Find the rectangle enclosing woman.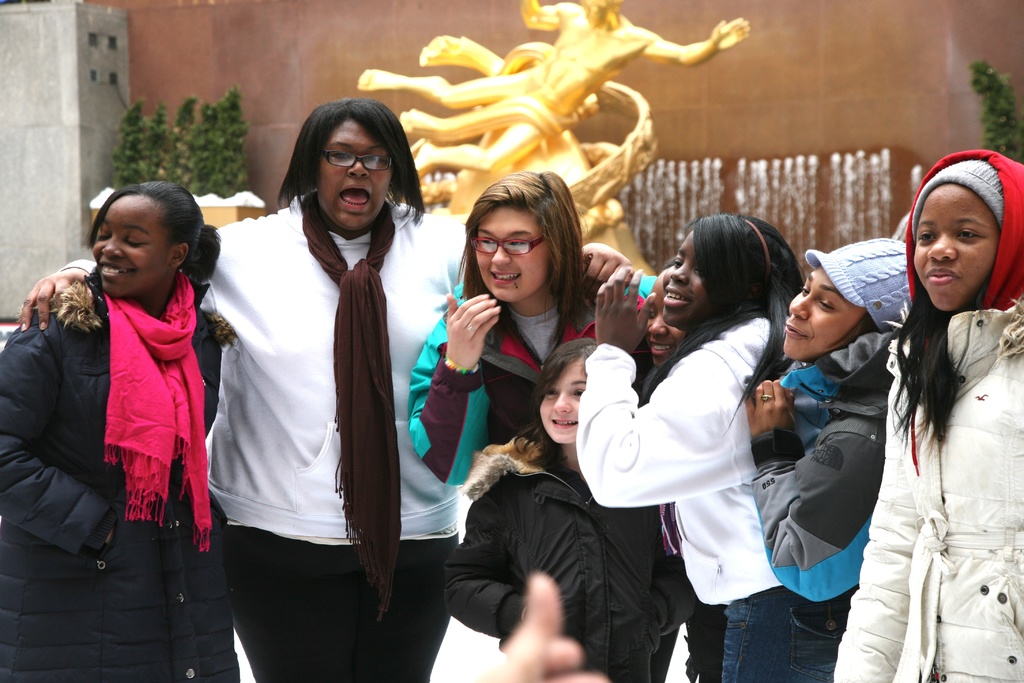
(x1=0, y1=184, x2=236, y2=682).
